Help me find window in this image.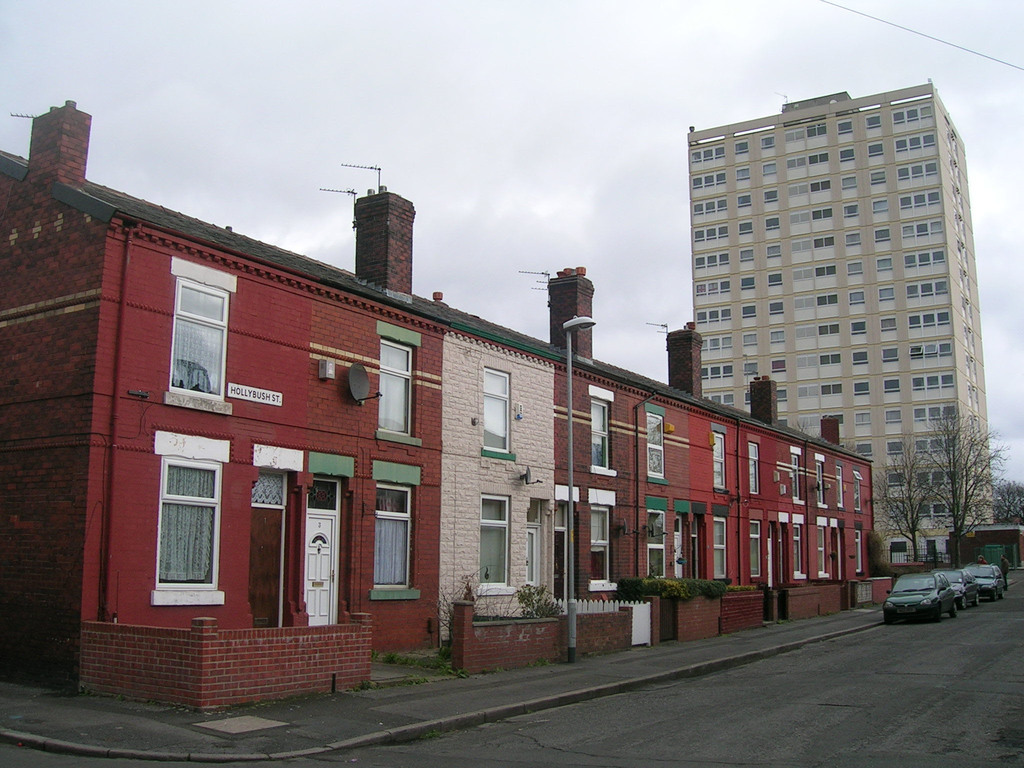
Found it: 788 209 807 225.
